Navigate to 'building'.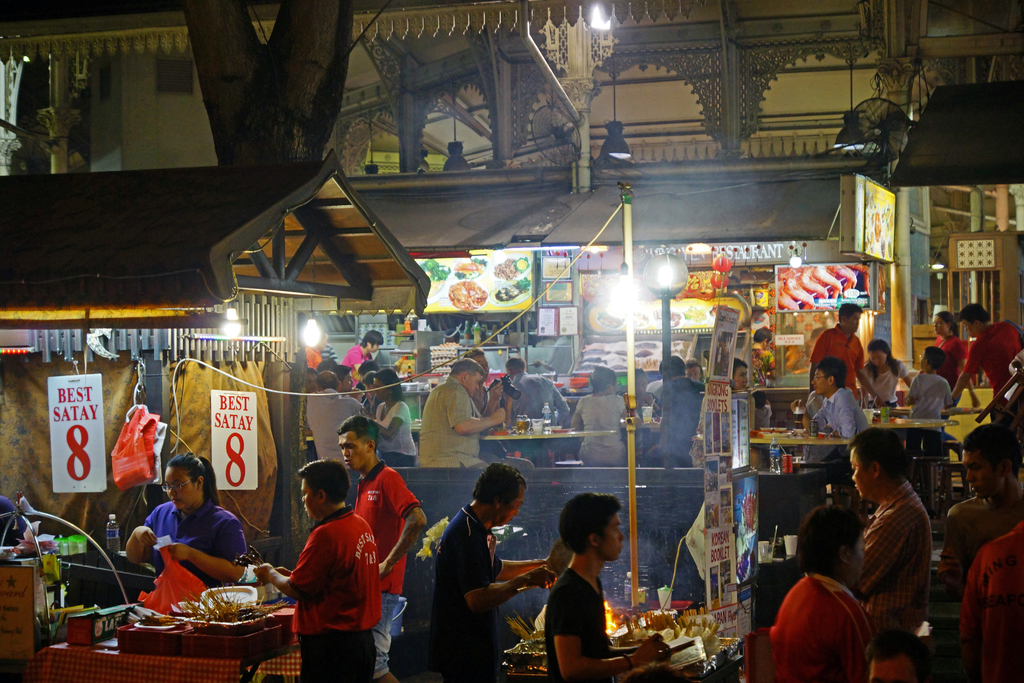
Navigation target: <bbox>0, 0, 1023, 573</bbox>.
